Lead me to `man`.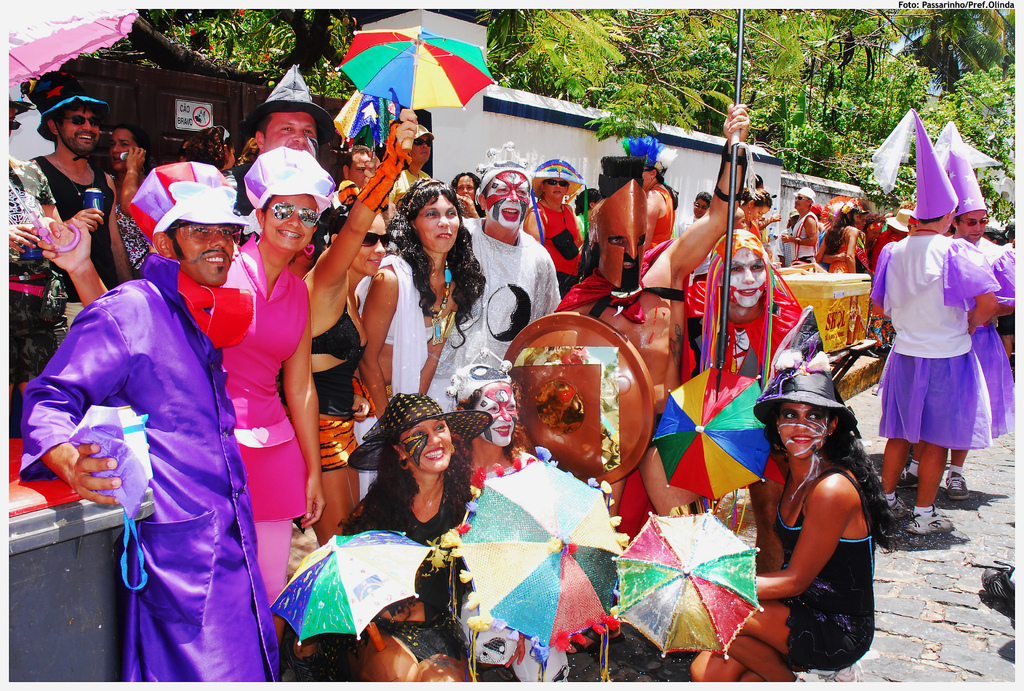
Lead to (255, 103, 320, 163).
